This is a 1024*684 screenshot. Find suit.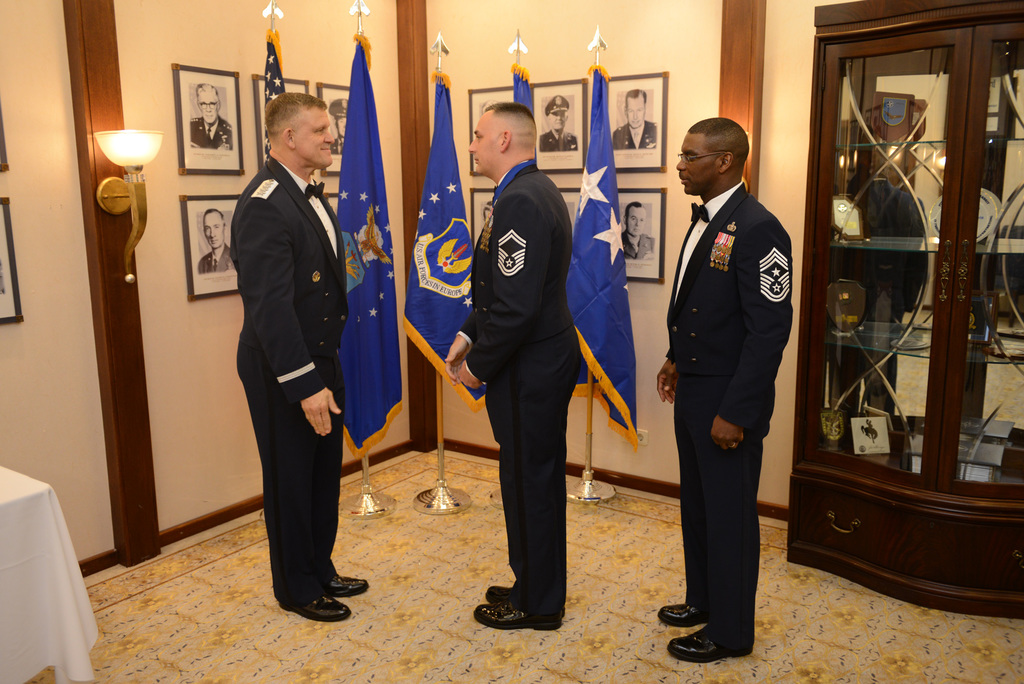
Bounding box: select_region(454, 160, 582, 615).
